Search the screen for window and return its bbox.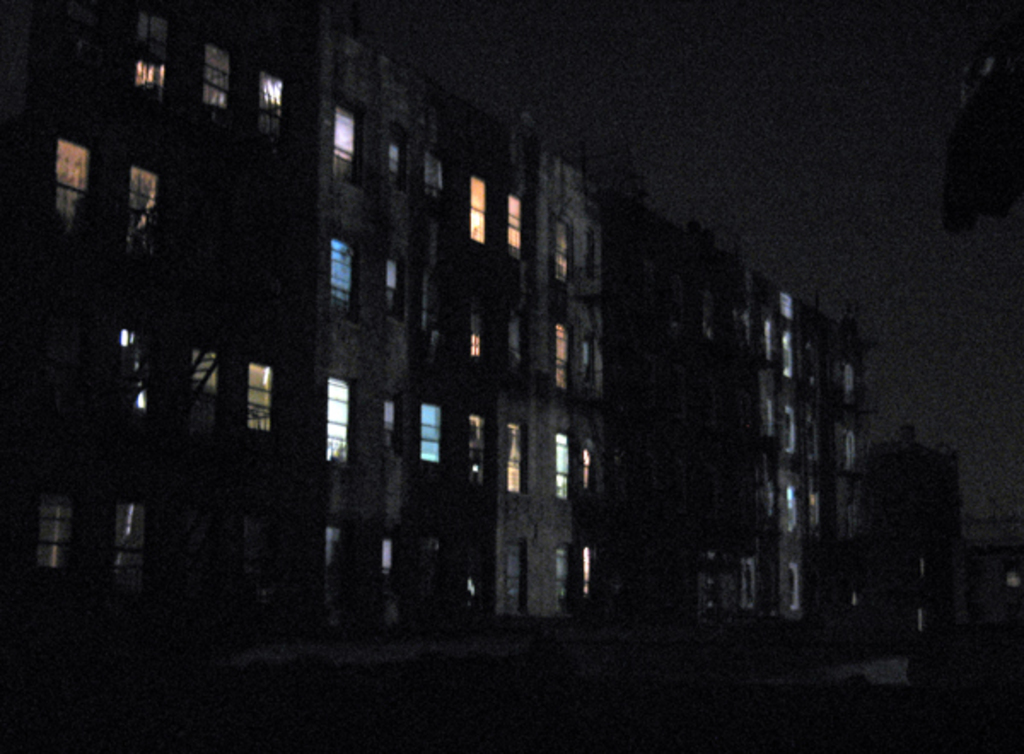
Found: (44, 128, 99, 246).
